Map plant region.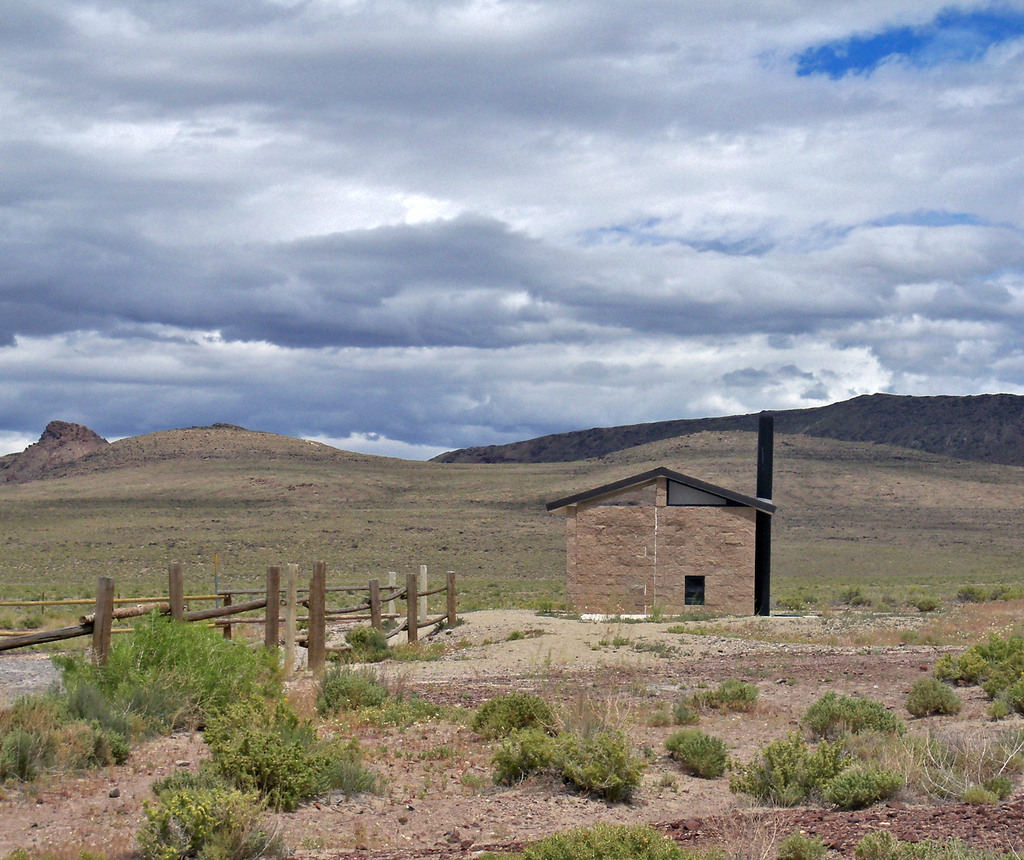
Mapped to <region>913, 592, 941, 616</region>.
